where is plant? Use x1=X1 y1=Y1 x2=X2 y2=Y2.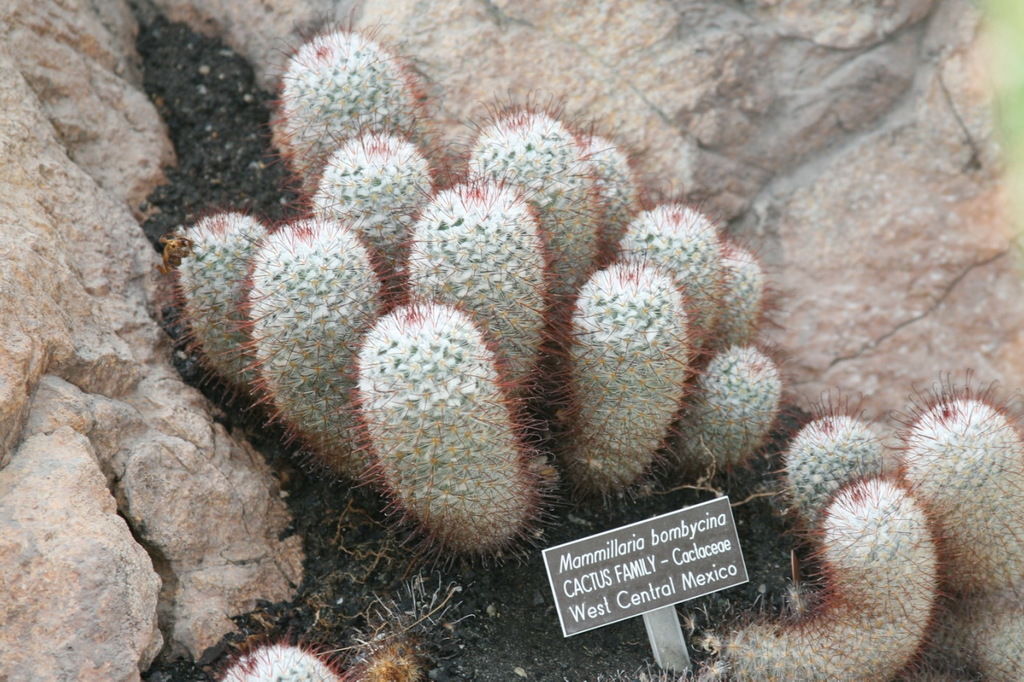
x1=275 y1=14 x2=446 y2=293.
